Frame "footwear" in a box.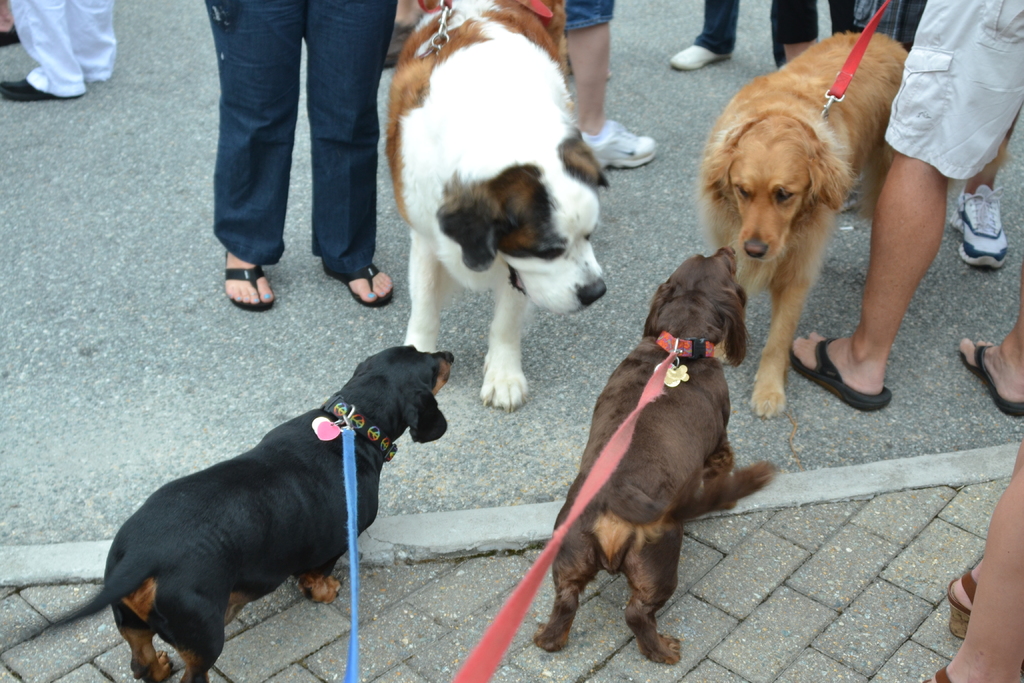
0/26/31/45.
